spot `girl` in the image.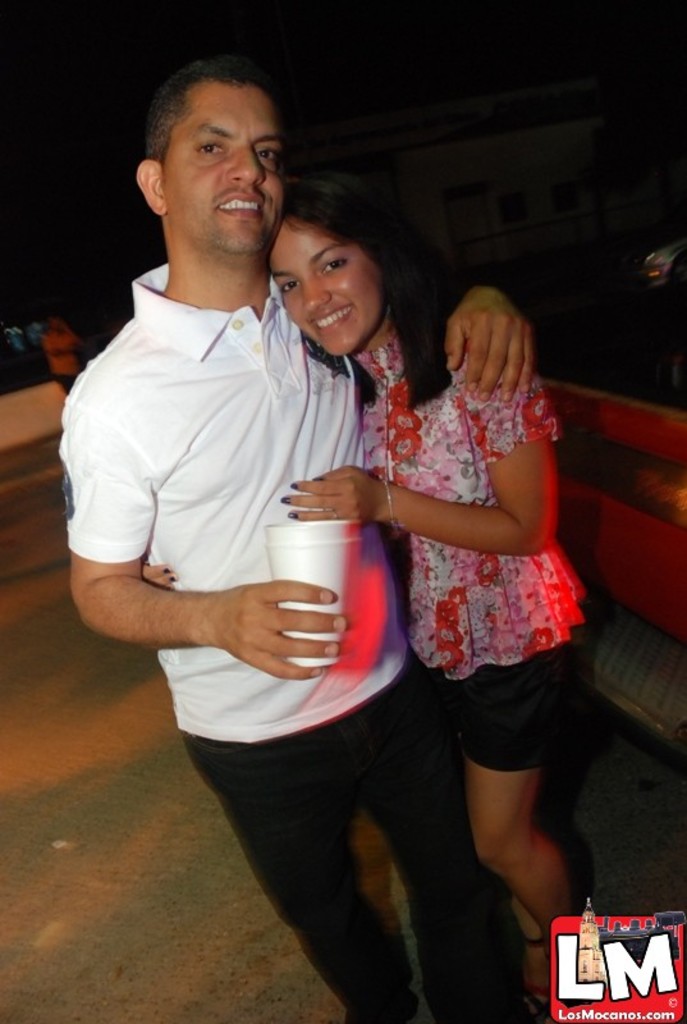
`girl` found at {"left": 269, "top": 172, "right": 590, "bottom": 1004}.
